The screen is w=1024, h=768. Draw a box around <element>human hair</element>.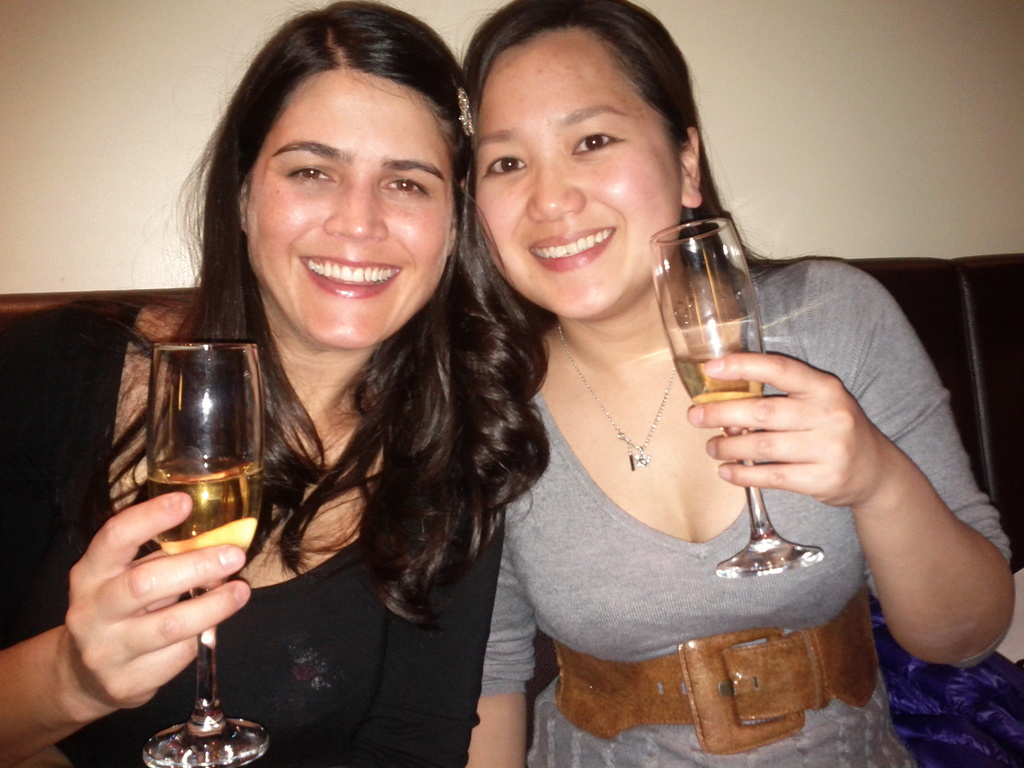
select_region(453, 0, 849, 278).
